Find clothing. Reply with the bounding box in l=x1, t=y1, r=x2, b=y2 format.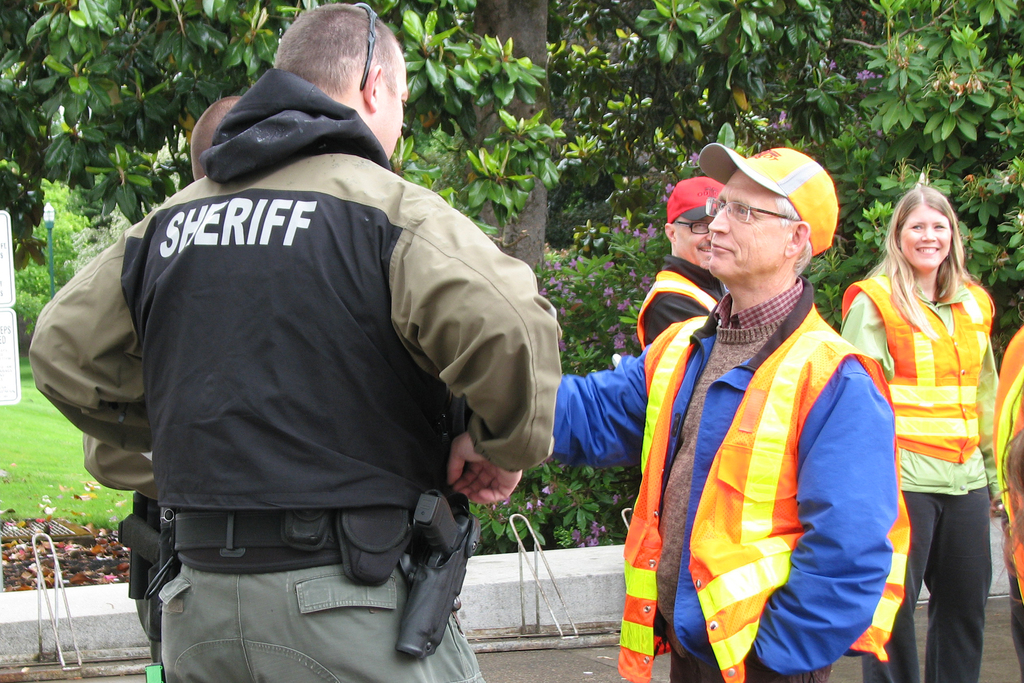
l=902, t=497, r=1010, b=682.
